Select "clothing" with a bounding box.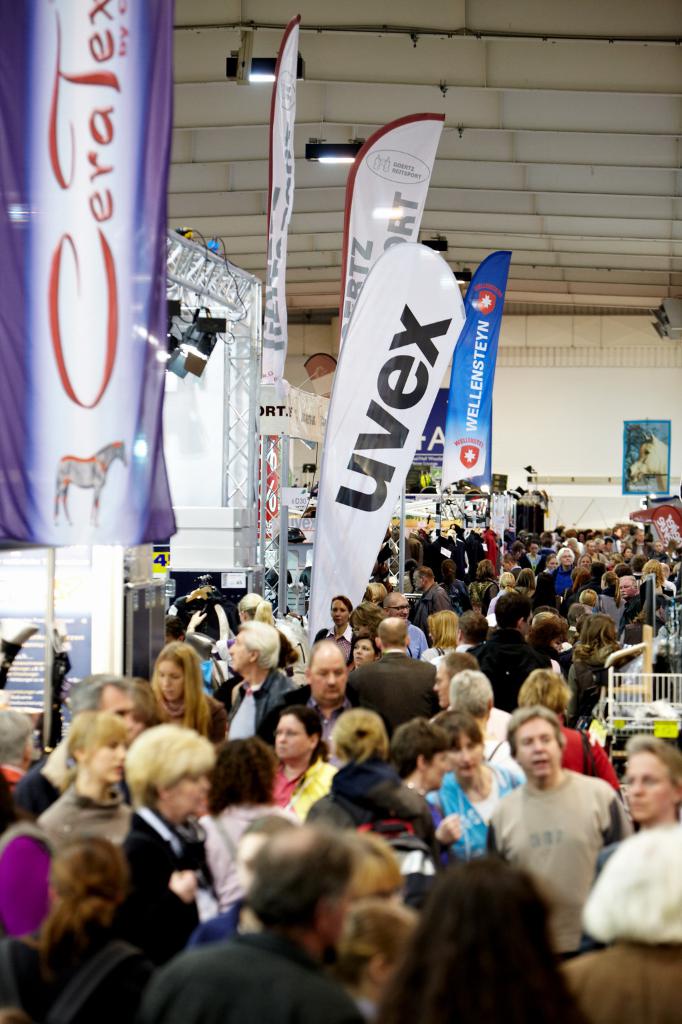
select_region(271, 752, 335, 824).
